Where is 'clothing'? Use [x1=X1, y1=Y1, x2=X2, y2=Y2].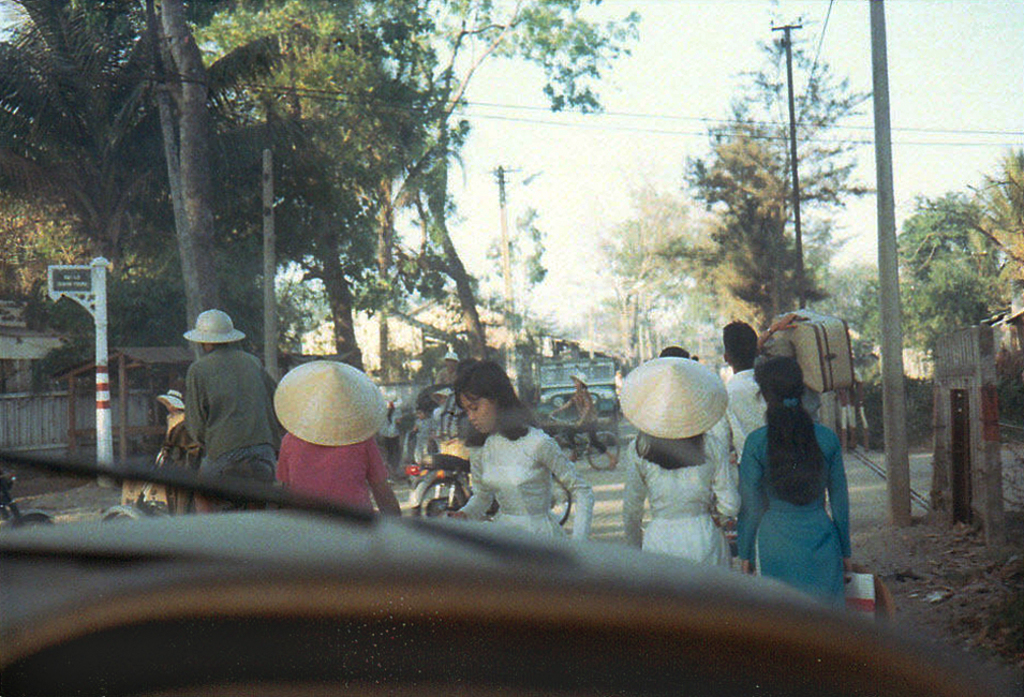
[x1=738, y1=422, x2=855, y2=614].
